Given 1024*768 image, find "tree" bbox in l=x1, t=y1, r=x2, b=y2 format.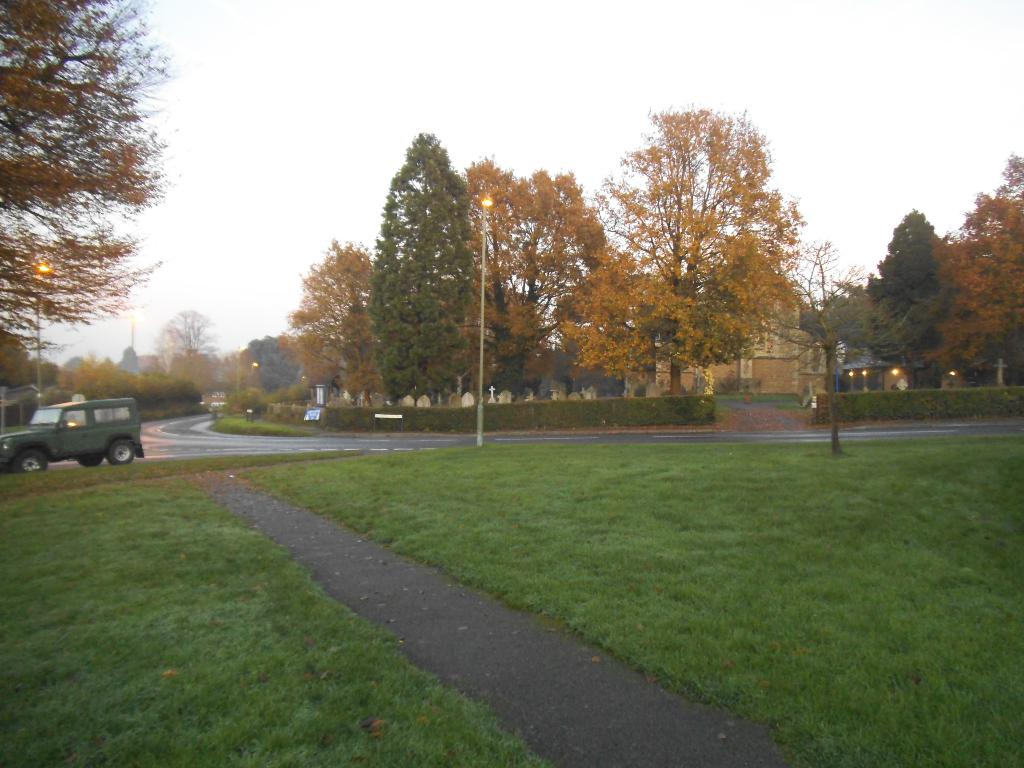
l=355, t=102, r=483, b=415.
